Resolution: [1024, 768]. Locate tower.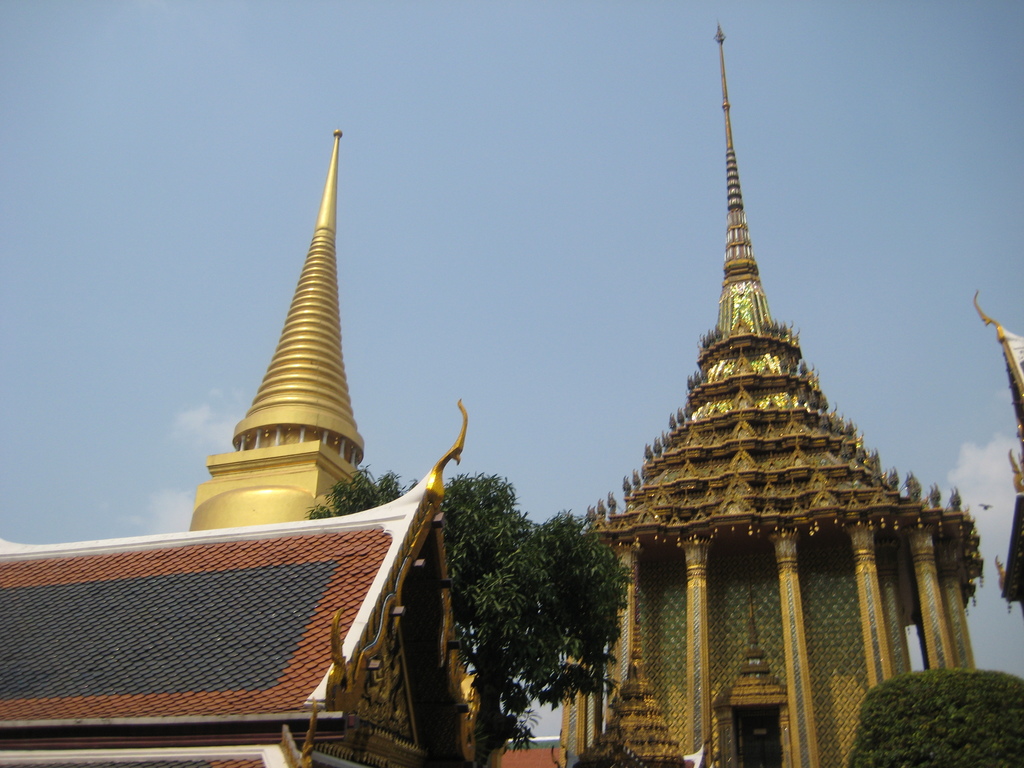
{"x1": 561, "y1": 24, "x2": 981, "y2": 767}.
